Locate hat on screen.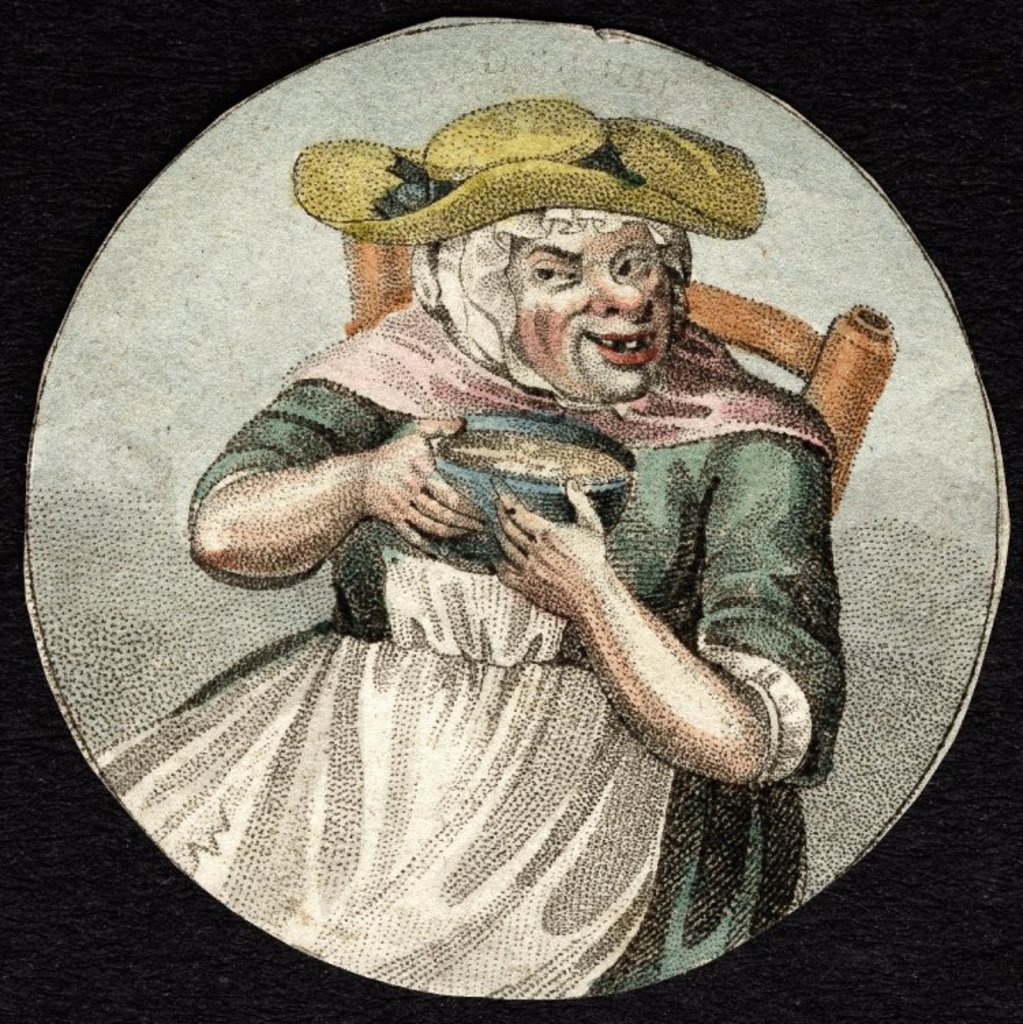
On screen at (289,93,767,251).
